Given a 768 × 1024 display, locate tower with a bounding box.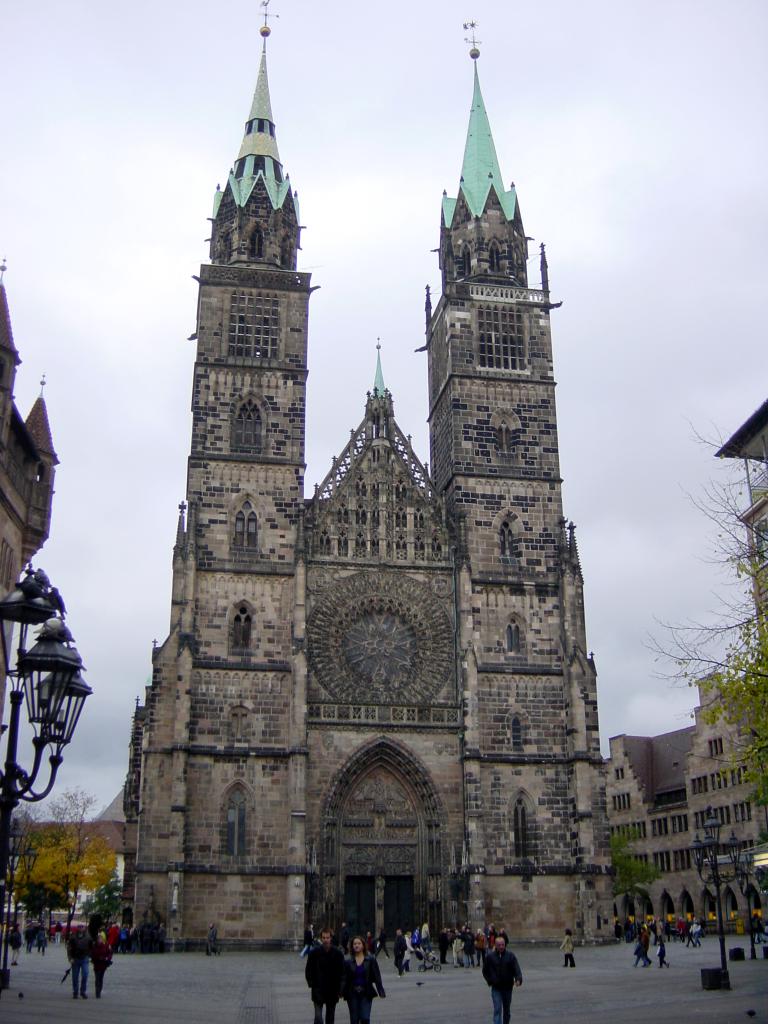
Located: box=[133, 1, 609, 953].
